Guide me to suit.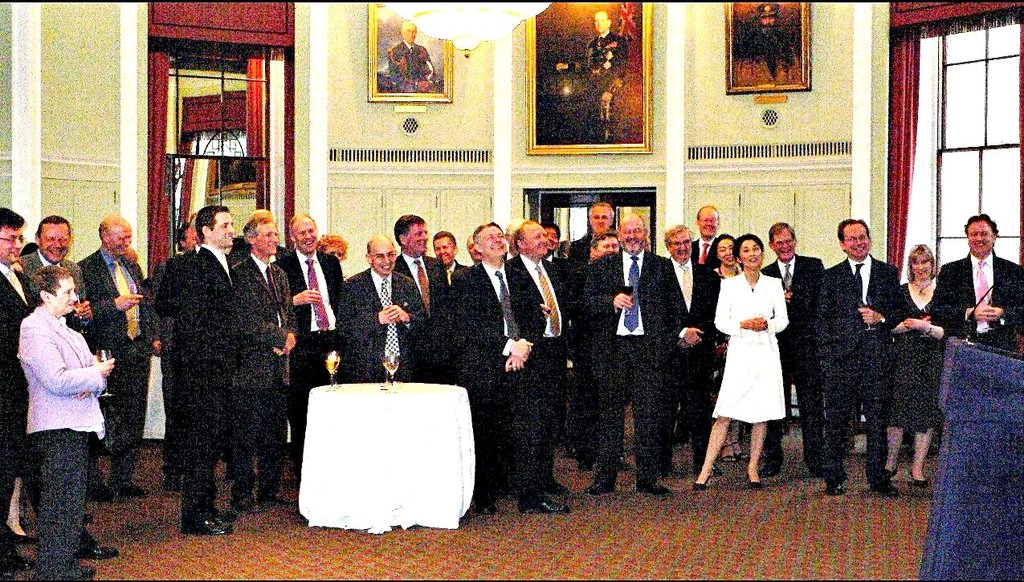
Guidance: left=671, top=254, right=723, bottom=468.
